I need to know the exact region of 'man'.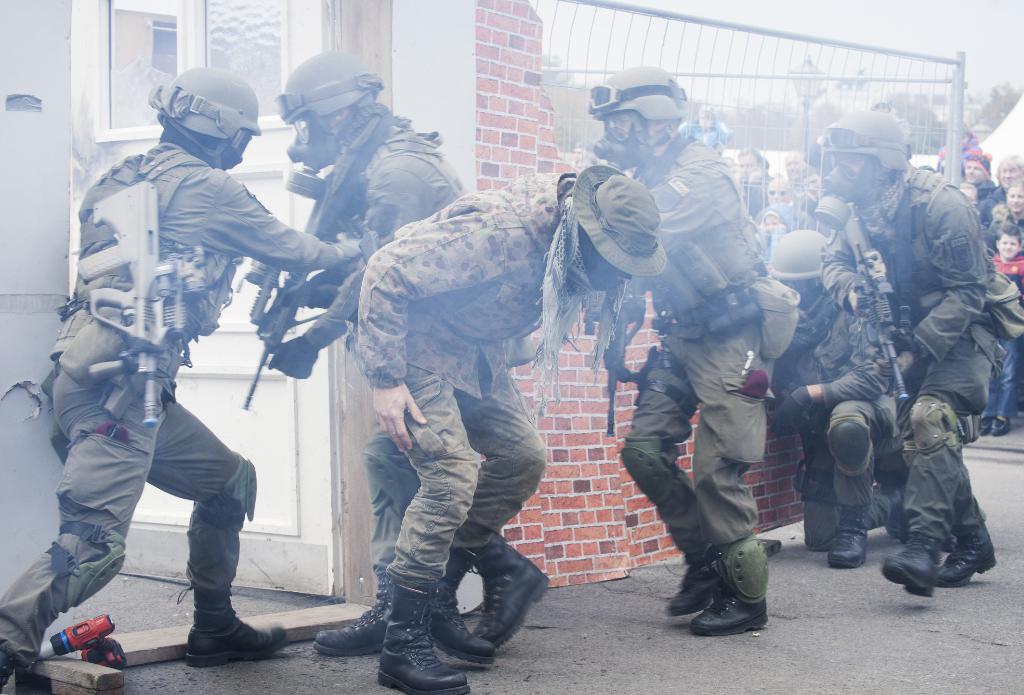
Region: detection(760, 215, 912, 564).
